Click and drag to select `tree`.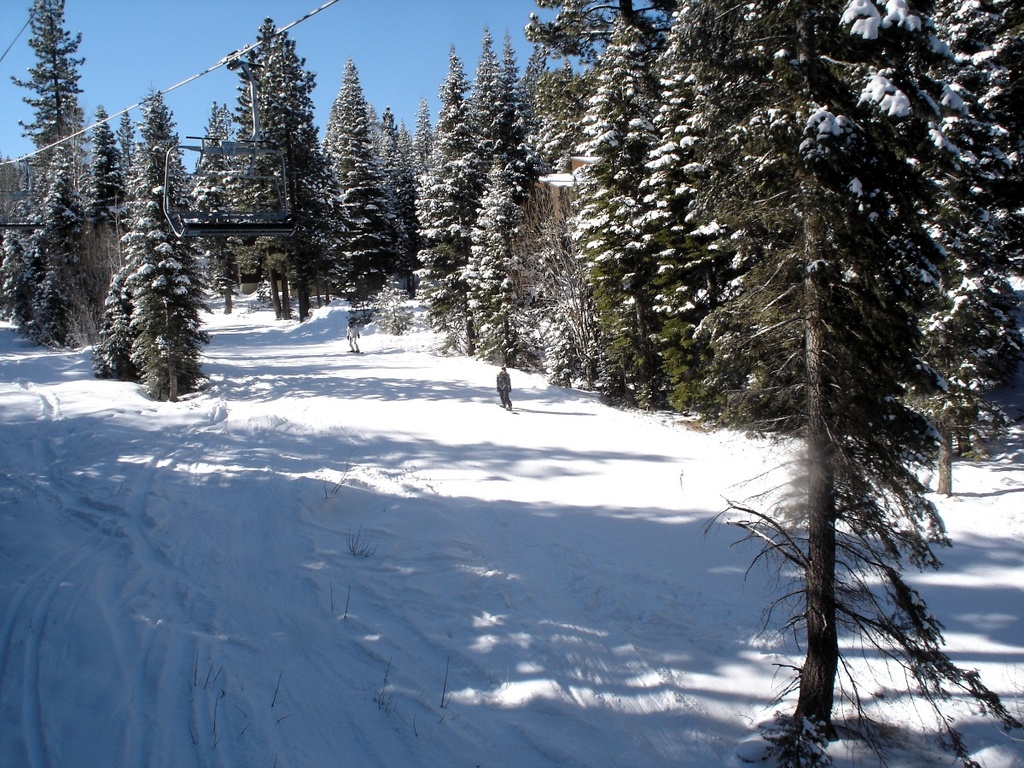
Selection: (left=576, top=0, right=689, bottom=396).
